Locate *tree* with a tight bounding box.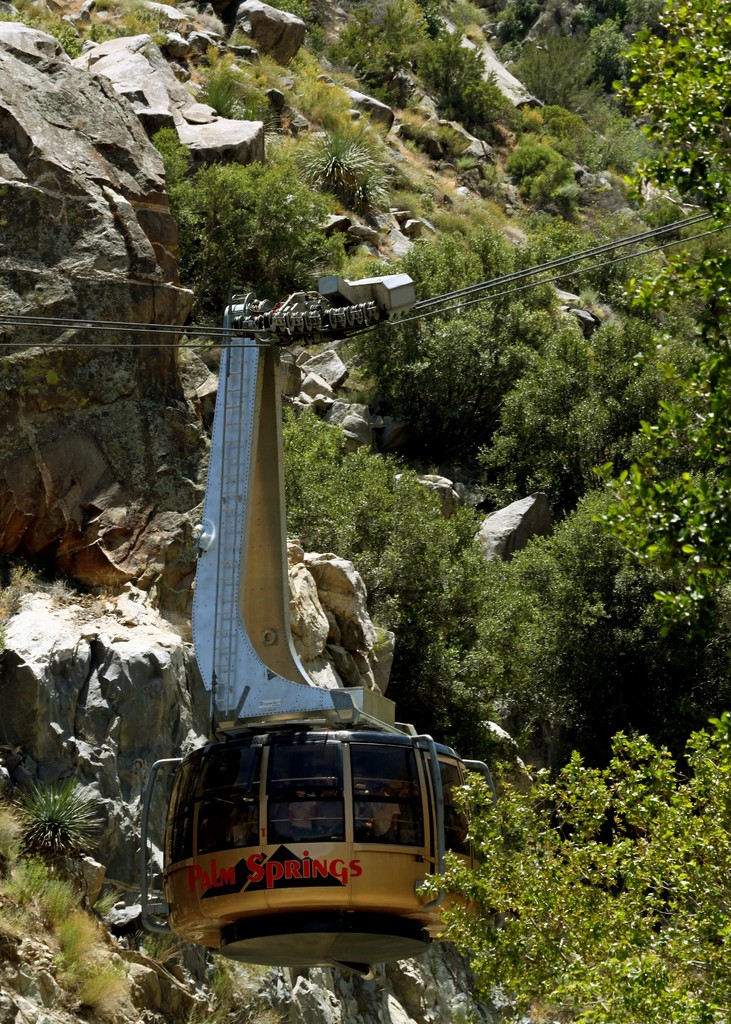
422, 724, 730, 1018.
